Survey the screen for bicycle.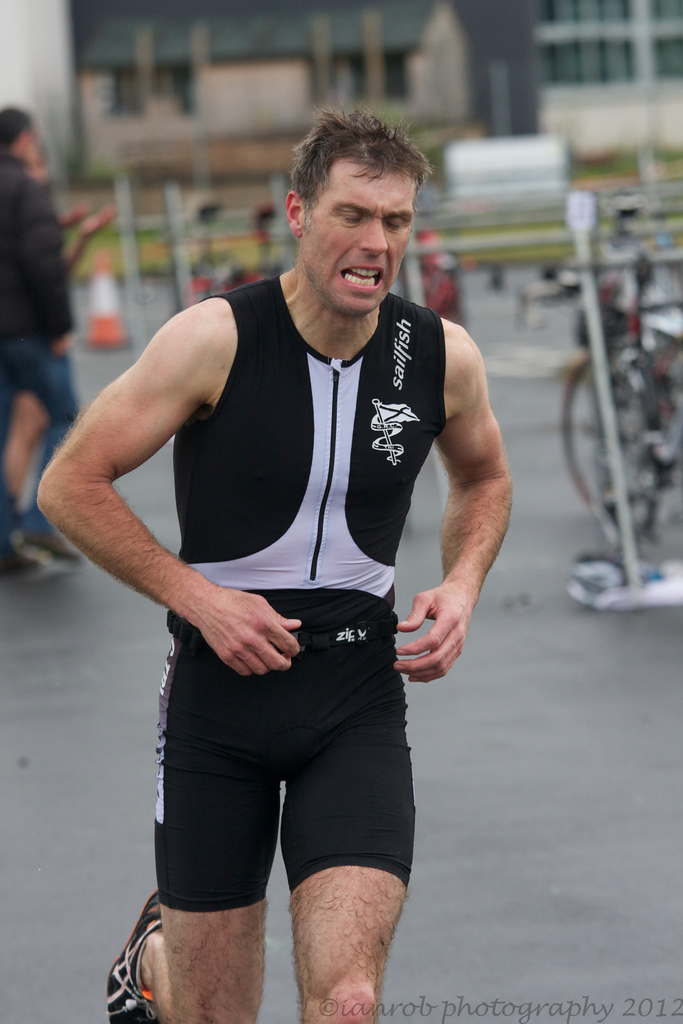
Survey found: [554, 225, 682, 548].
